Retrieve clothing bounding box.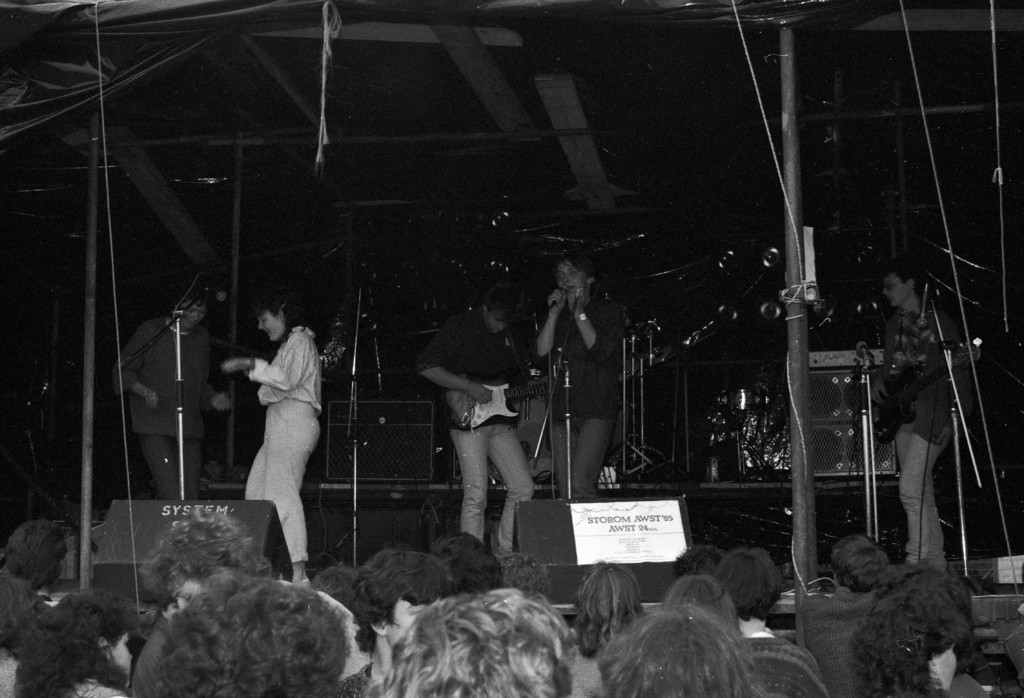
Bounding box: {"x1": 534, "y1": 245, "x2": 623, "y2": 505}.
